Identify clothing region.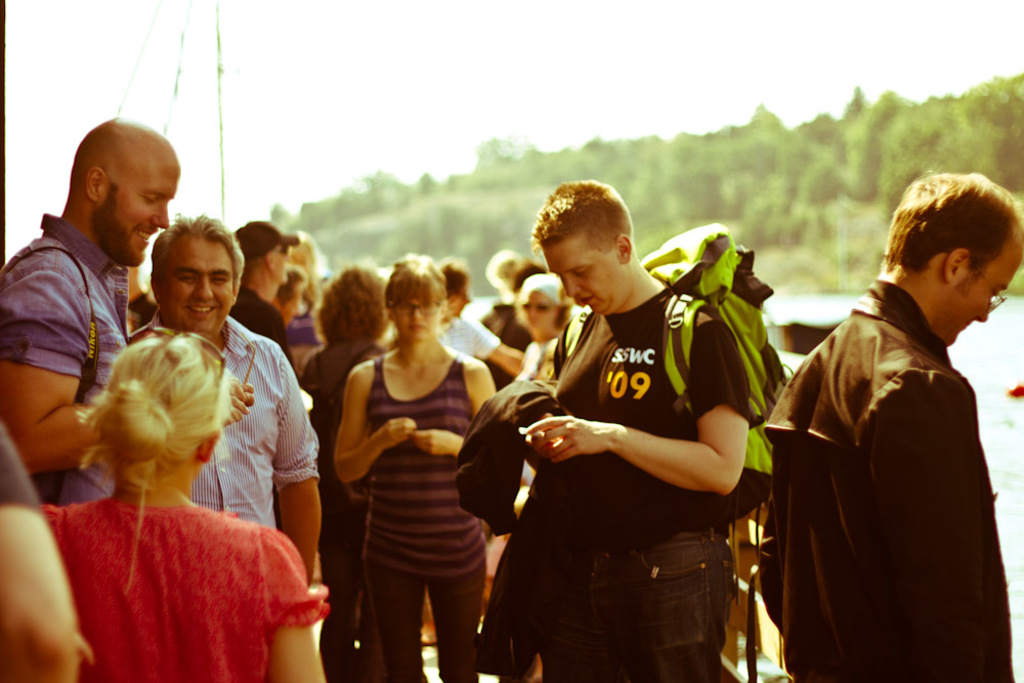
Region: box=[452, 283, 751, 682].
